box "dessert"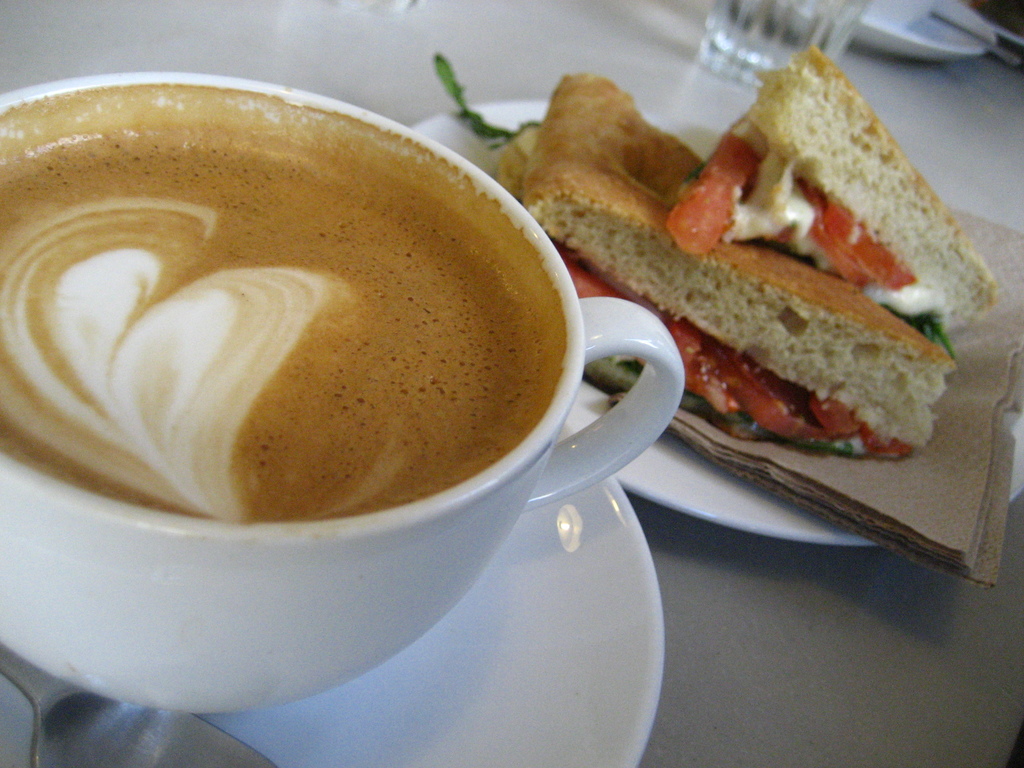
l=42, t=113, r=575, b=588
